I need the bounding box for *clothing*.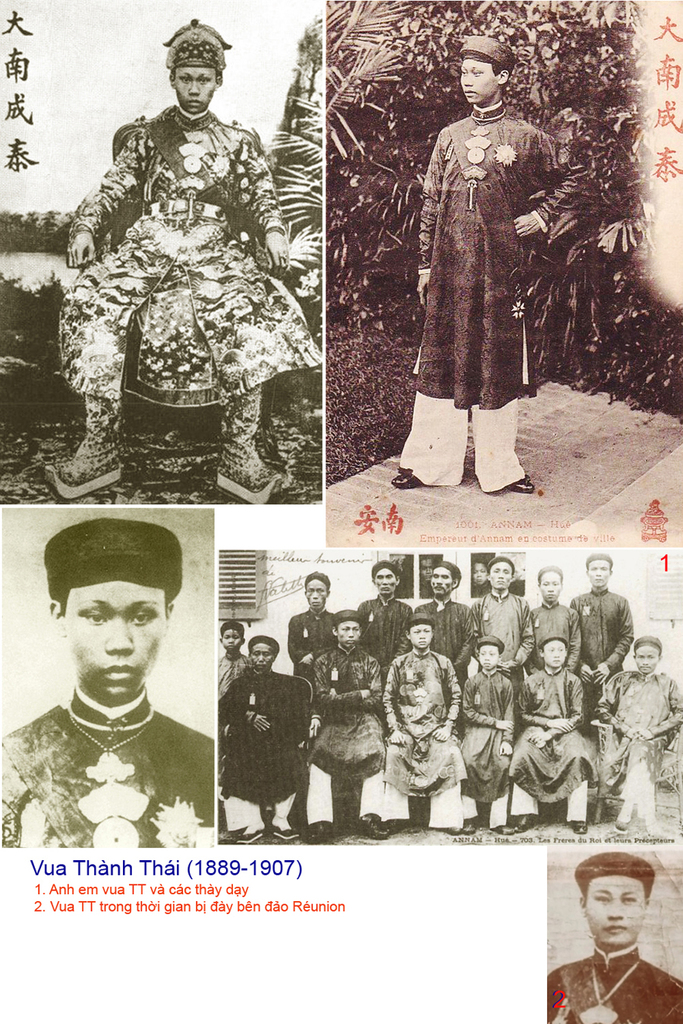
Here it is: 0,705,223,853.
